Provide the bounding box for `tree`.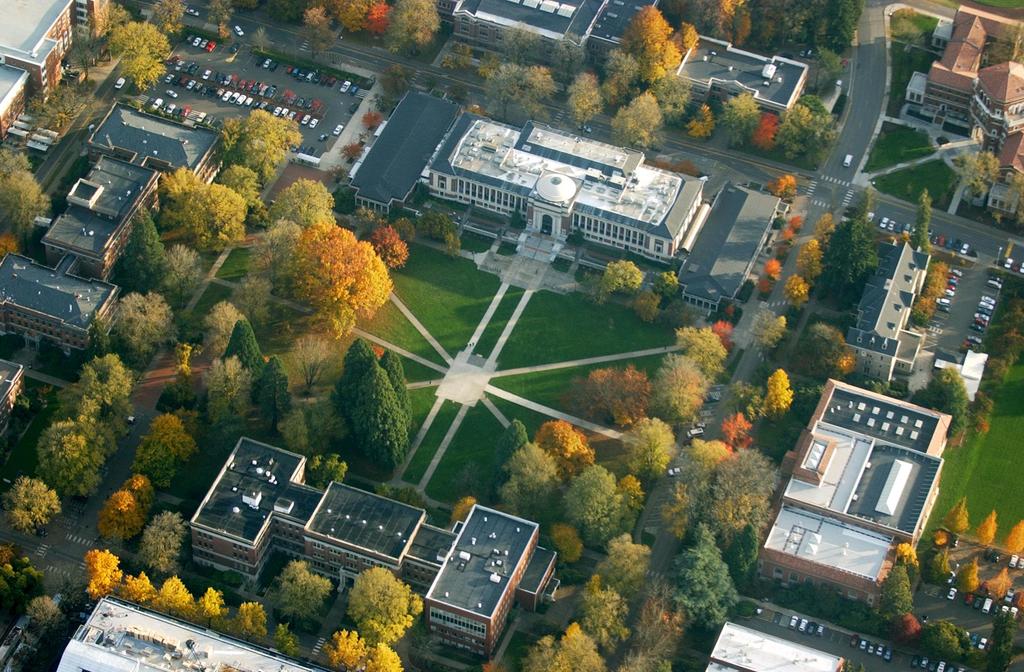
106, 20, 170, 94.
